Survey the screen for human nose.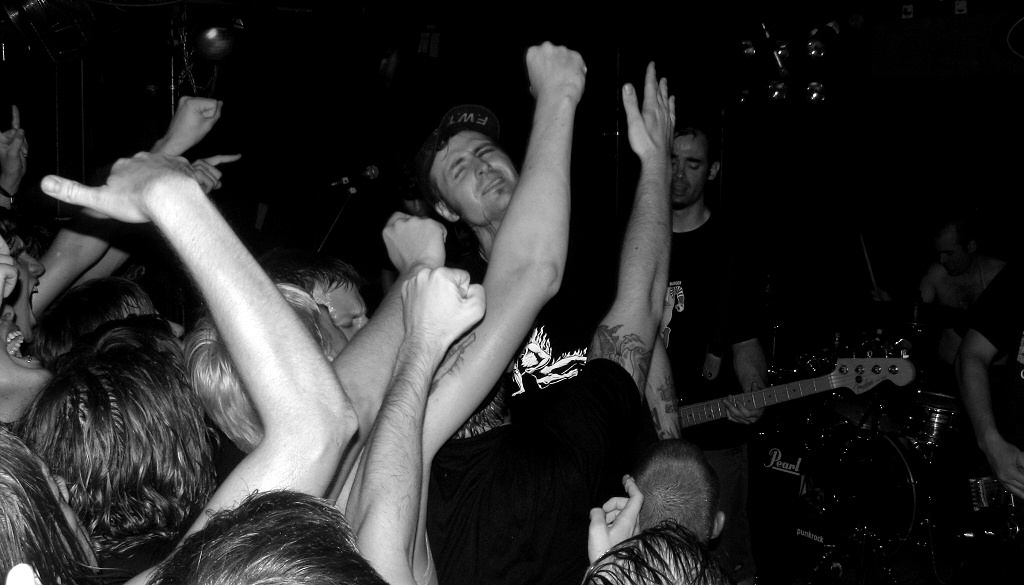
Survey found: [x1=5, y1=307, x2=17, y2=322].
